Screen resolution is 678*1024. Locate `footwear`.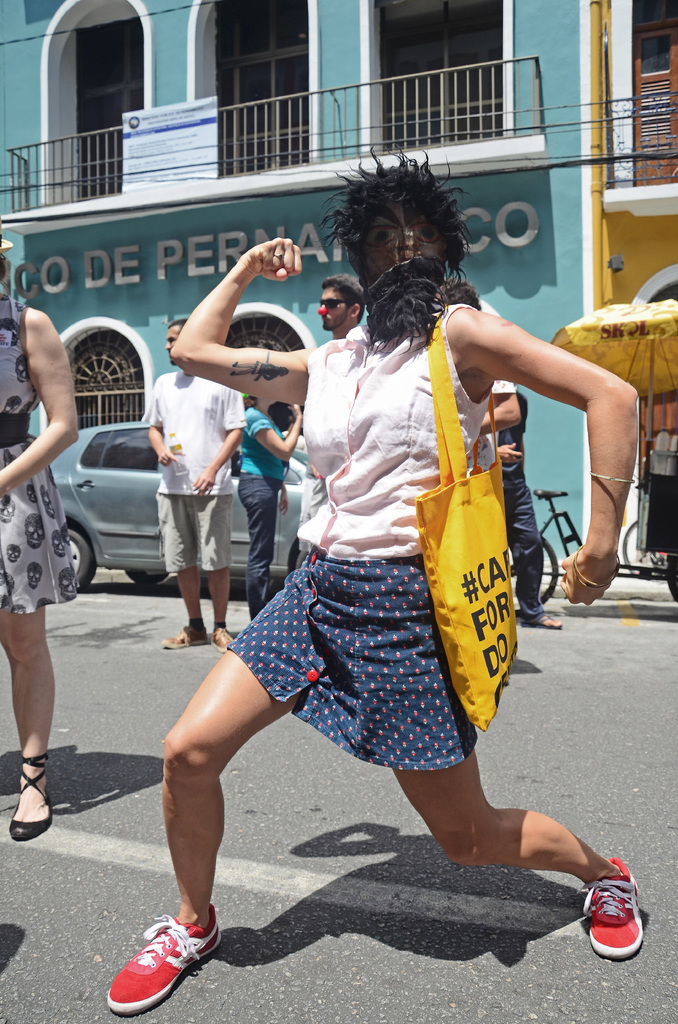
580:852:648:963.
